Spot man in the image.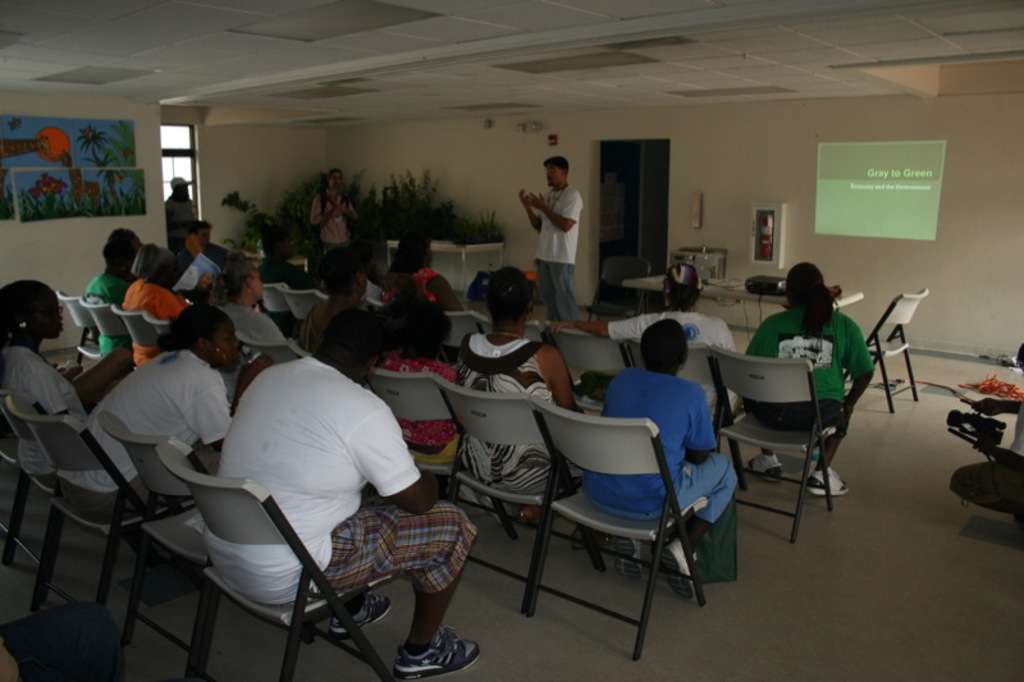
man found at bbox(201, 303, 481, 679).
